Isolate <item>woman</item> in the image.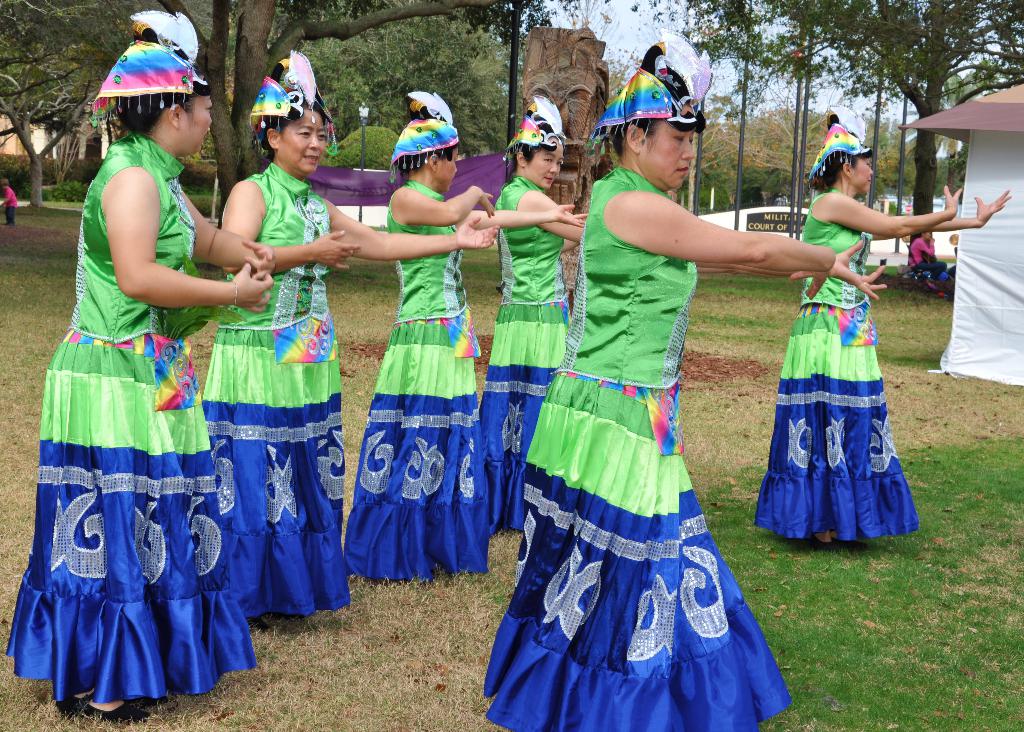
Isolated region: select_region(907, 229, 945, 281).
